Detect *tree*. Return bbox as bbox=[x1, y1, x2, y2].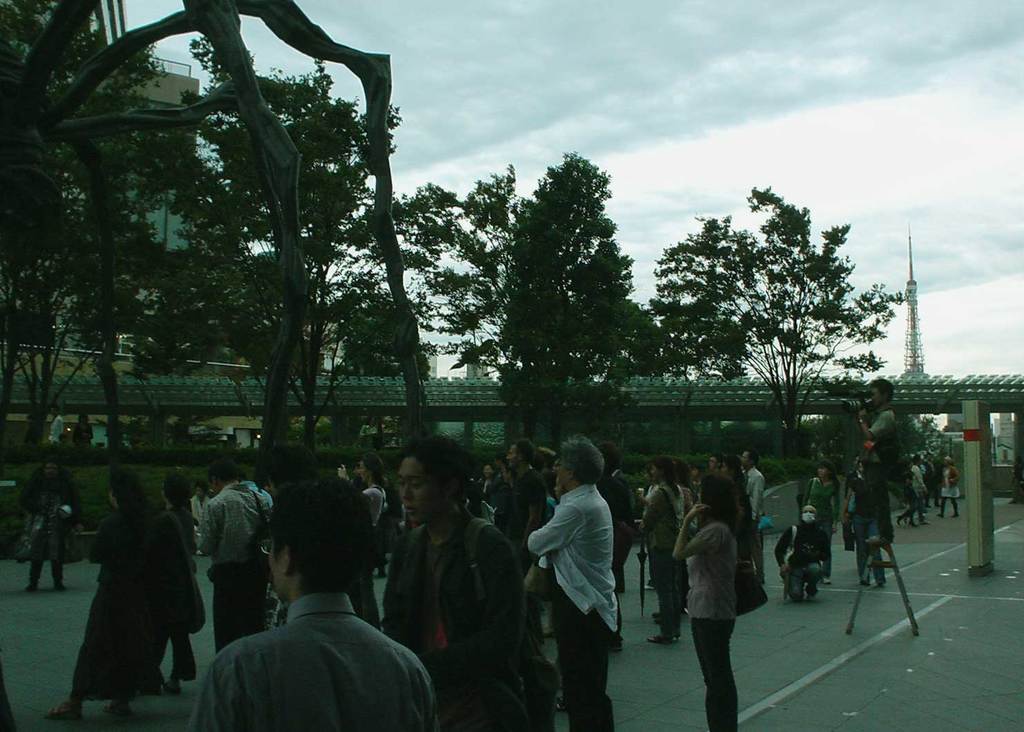
bbox=[498, 149, 653, 460].
